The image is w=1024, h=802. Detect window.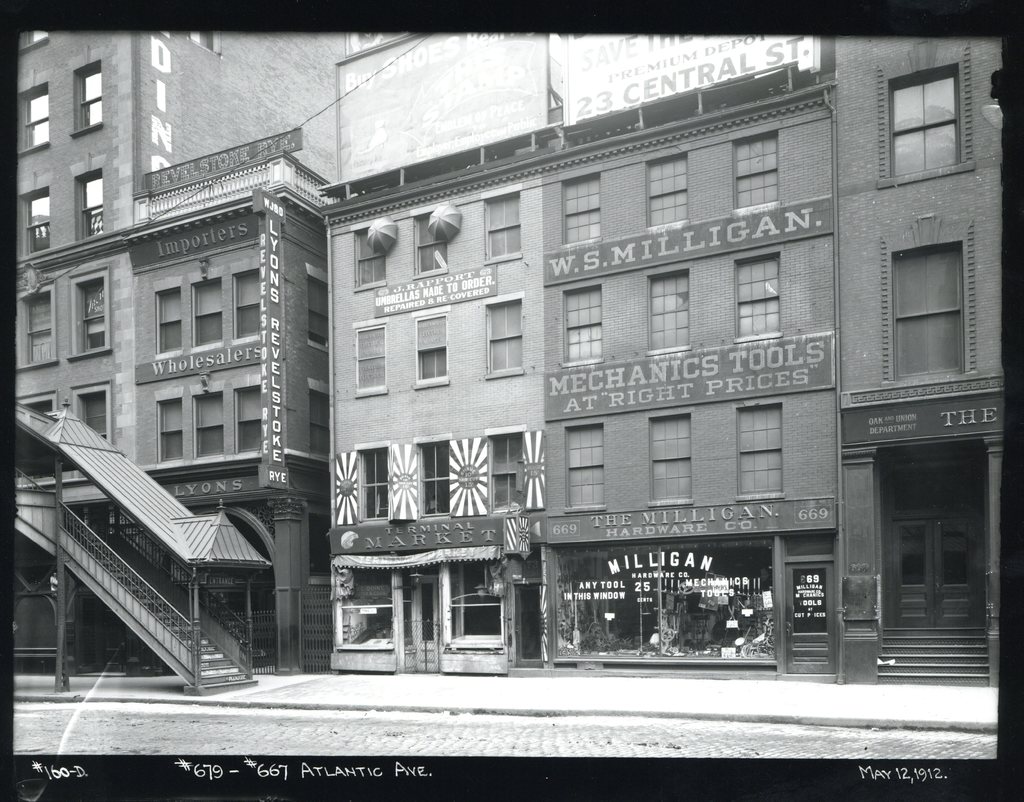
Detection: [x1=481, y1=294, x2=524, y2=376].
